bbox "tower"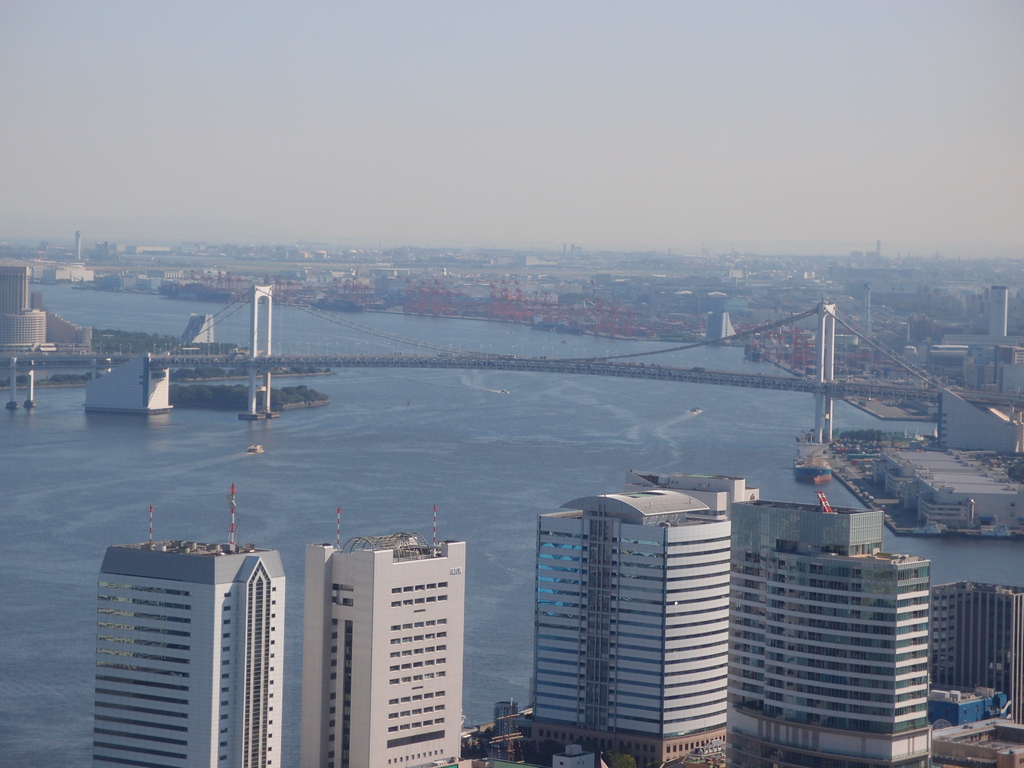
[left=698, top=475, right=964, bottom=760]
